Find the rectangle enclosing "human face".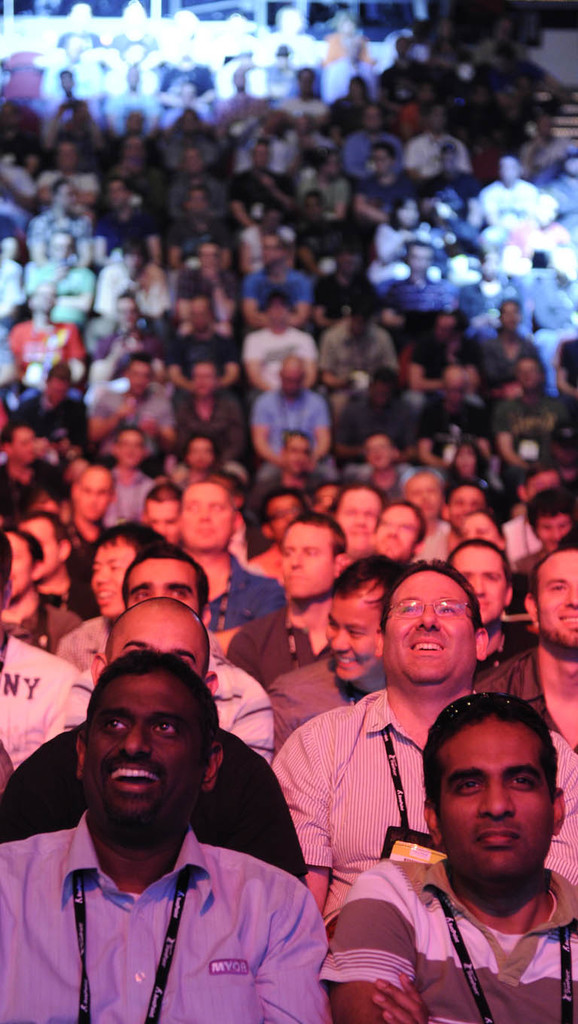
284, 371, 303, 398.
